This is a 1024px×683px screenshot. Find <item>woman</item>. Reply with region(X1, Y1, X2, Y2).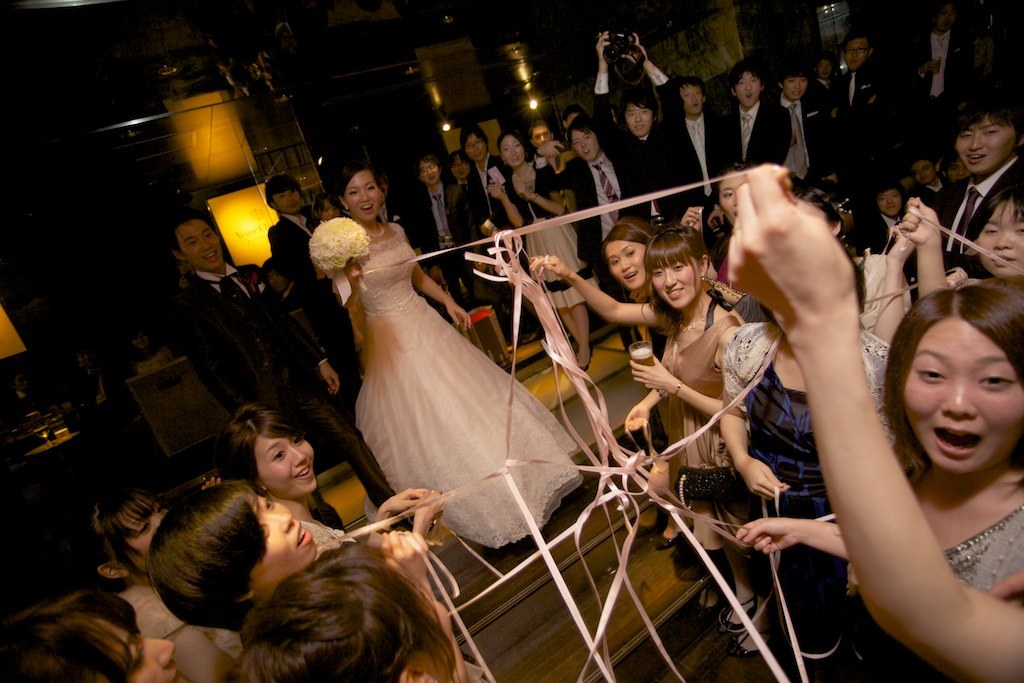
region(310, 196, 338, 224).
